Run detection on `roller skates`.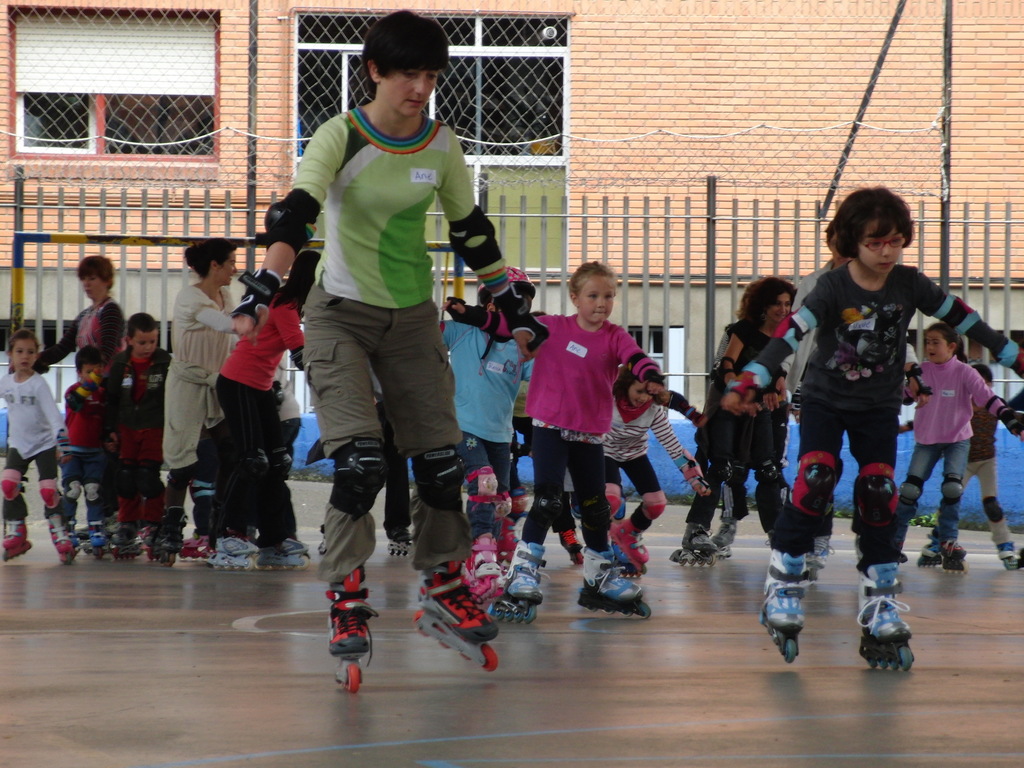
Result: bbox=(318, 521, 329, 559).
